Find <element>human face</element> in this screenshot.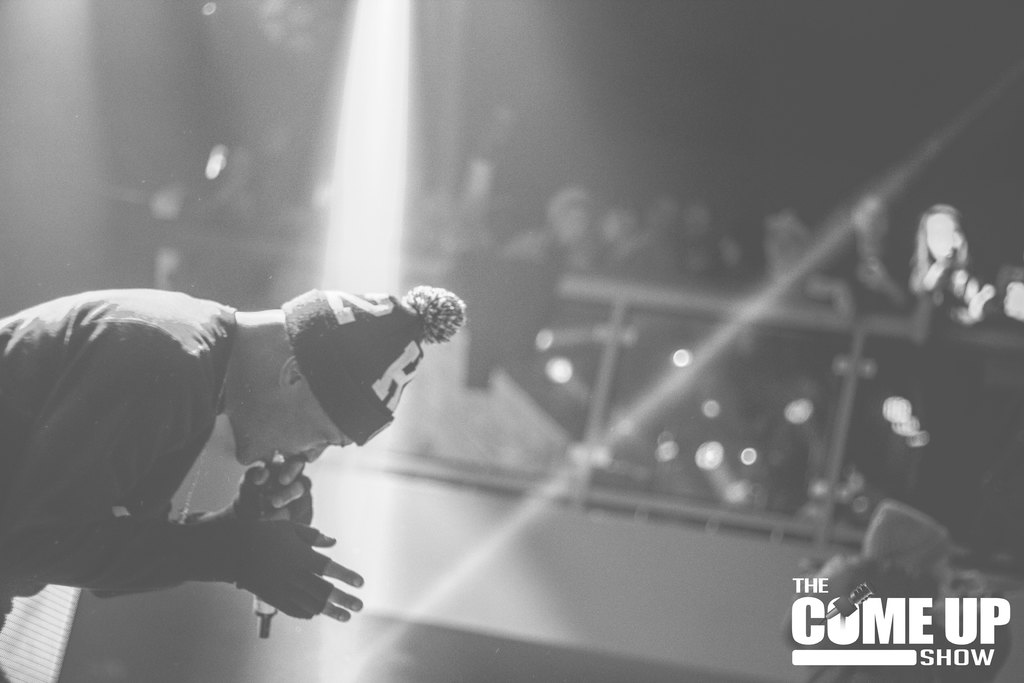
The bounding box for <element>human face</element> is x1=235 y1=377 x2=356 y2=465.
